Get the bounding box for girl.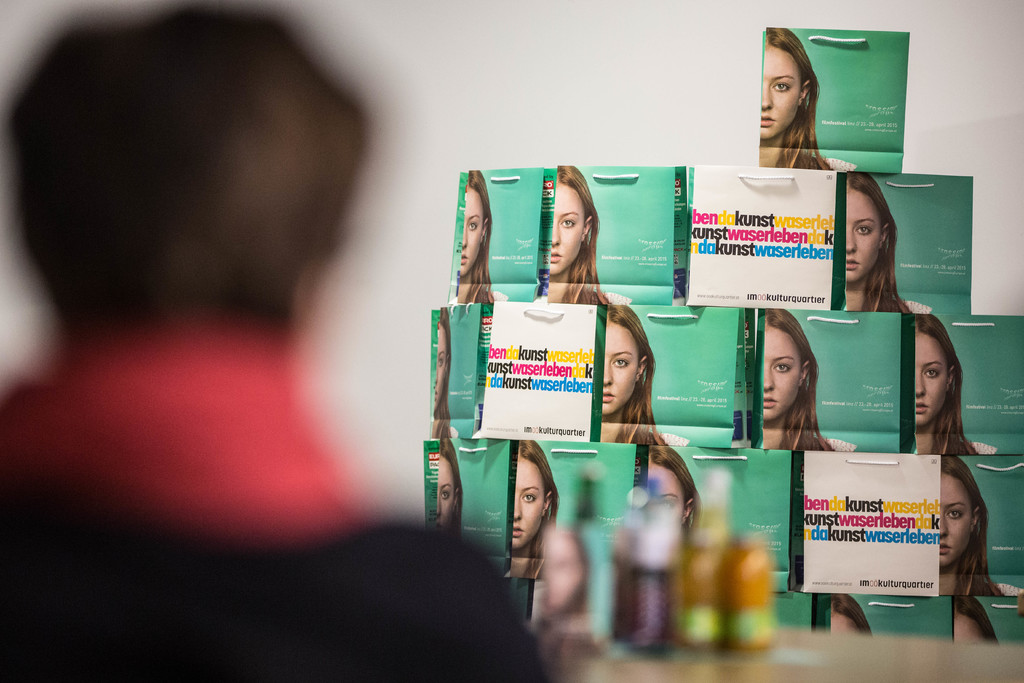
locate(508, 441, 562, 580).
